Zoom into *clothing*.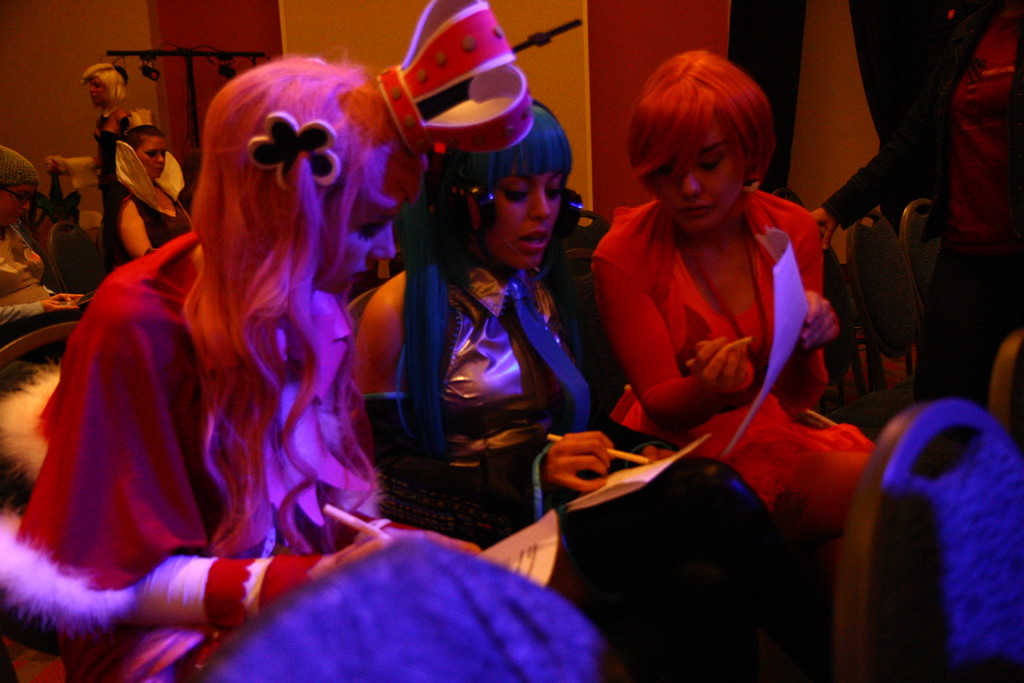
Zoom target: (23,224,603,682).
